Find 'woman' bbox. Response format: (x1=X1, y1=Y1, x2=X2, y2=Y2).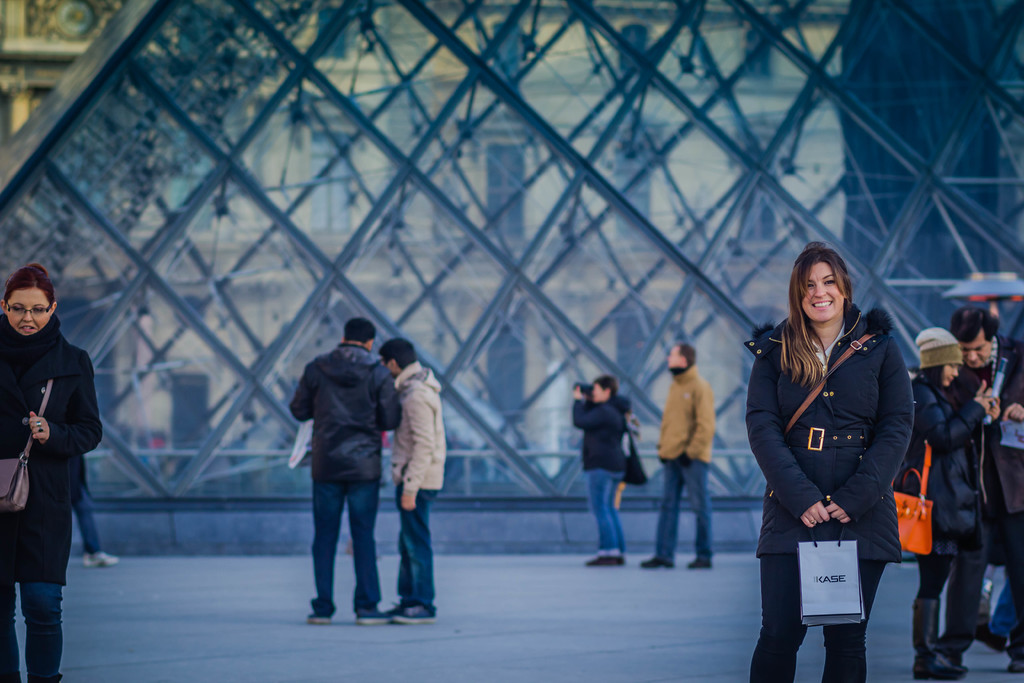
(x1=571, y1=375, x2=628, y2=566).
